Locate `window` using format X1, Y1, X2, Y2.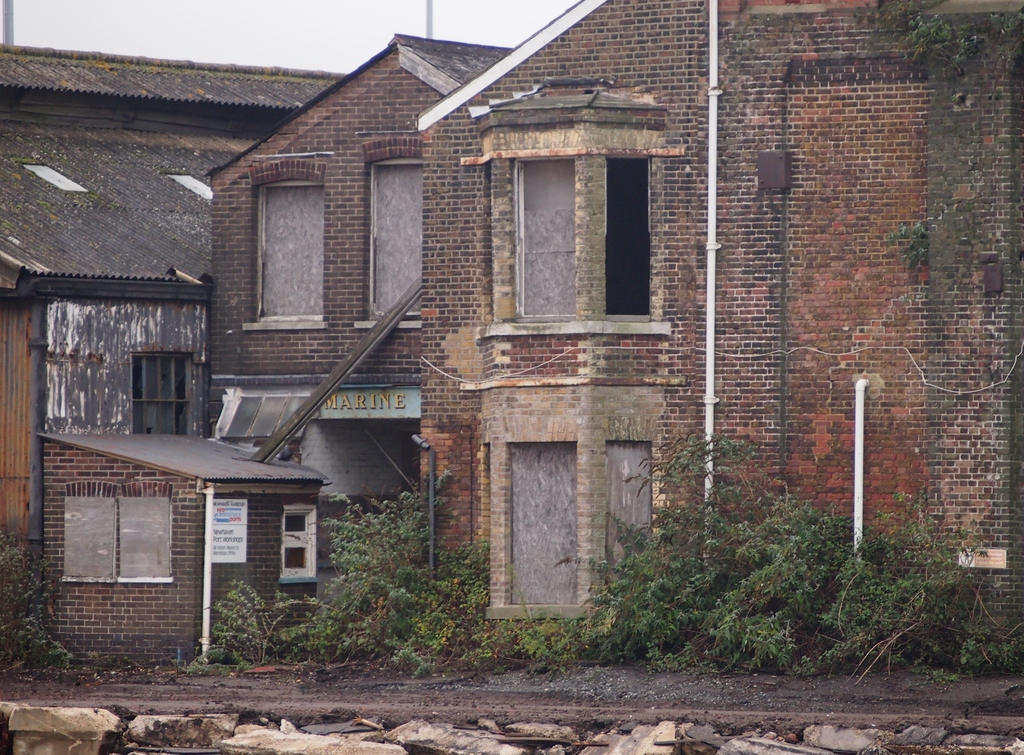
518, 149, 578, 320.
